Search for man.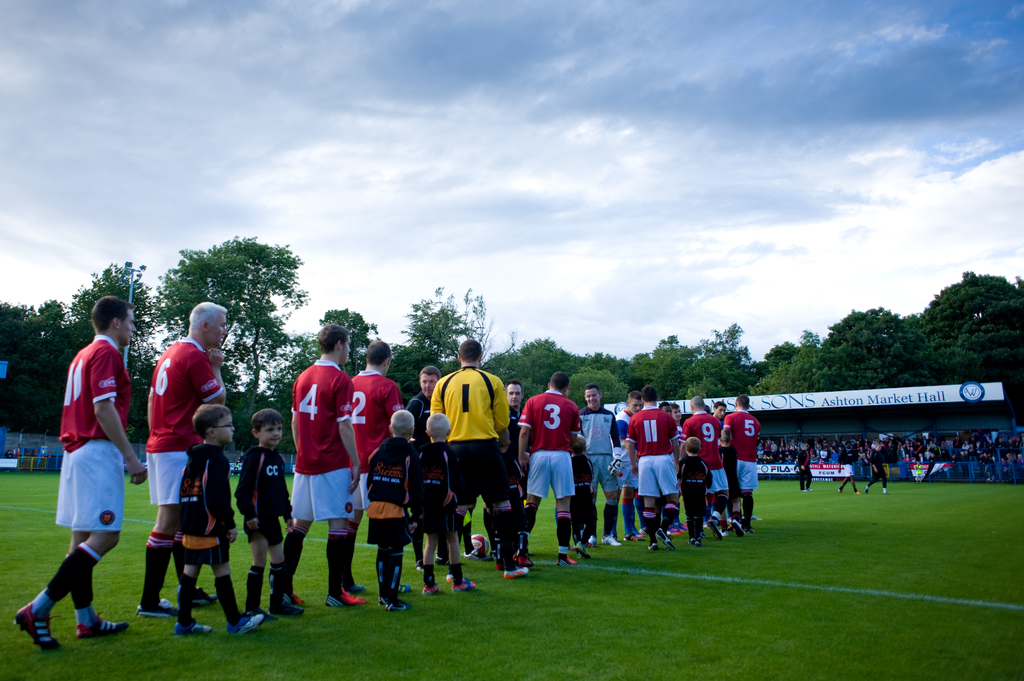
Found at {"x1": 628, "y1": 387, "x2": 680, "y2": 550}.
